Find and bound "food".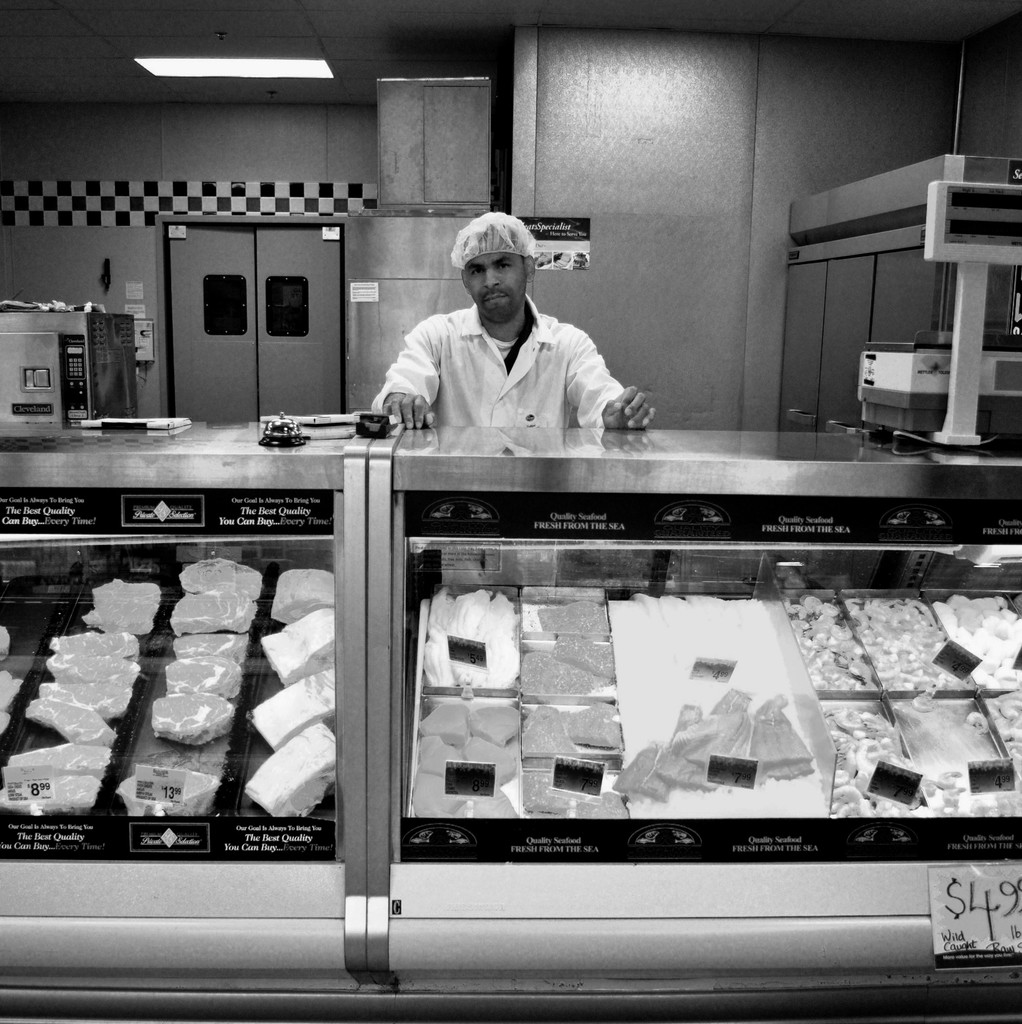
Bound: (418,732,470,781).
